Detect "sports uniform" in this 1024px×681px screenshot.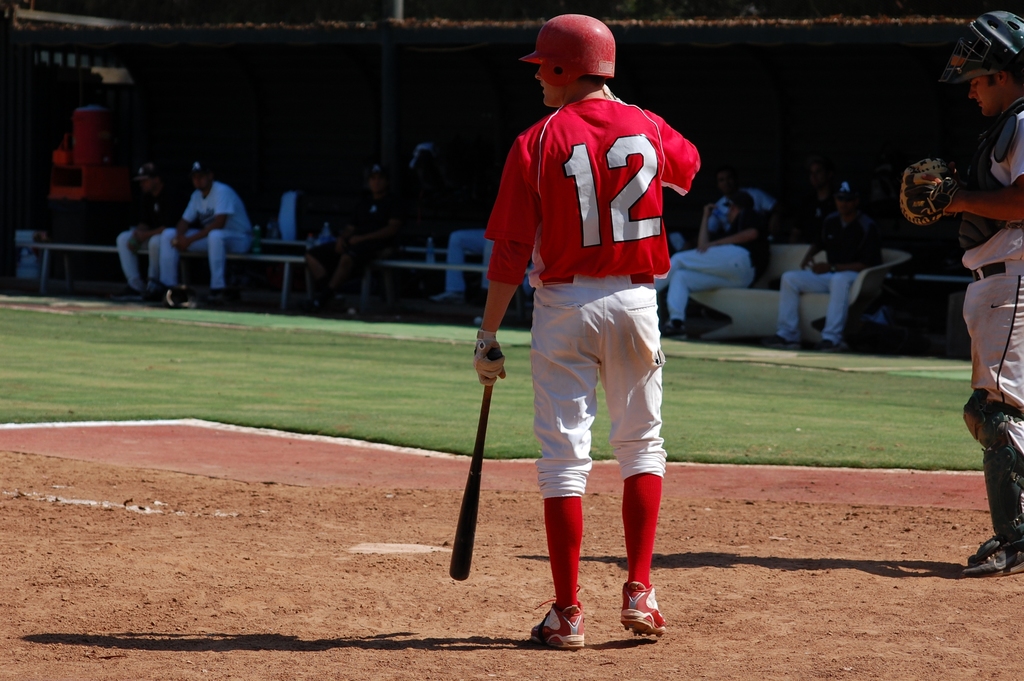
Detection: crop(442, 183, 529, 285).
